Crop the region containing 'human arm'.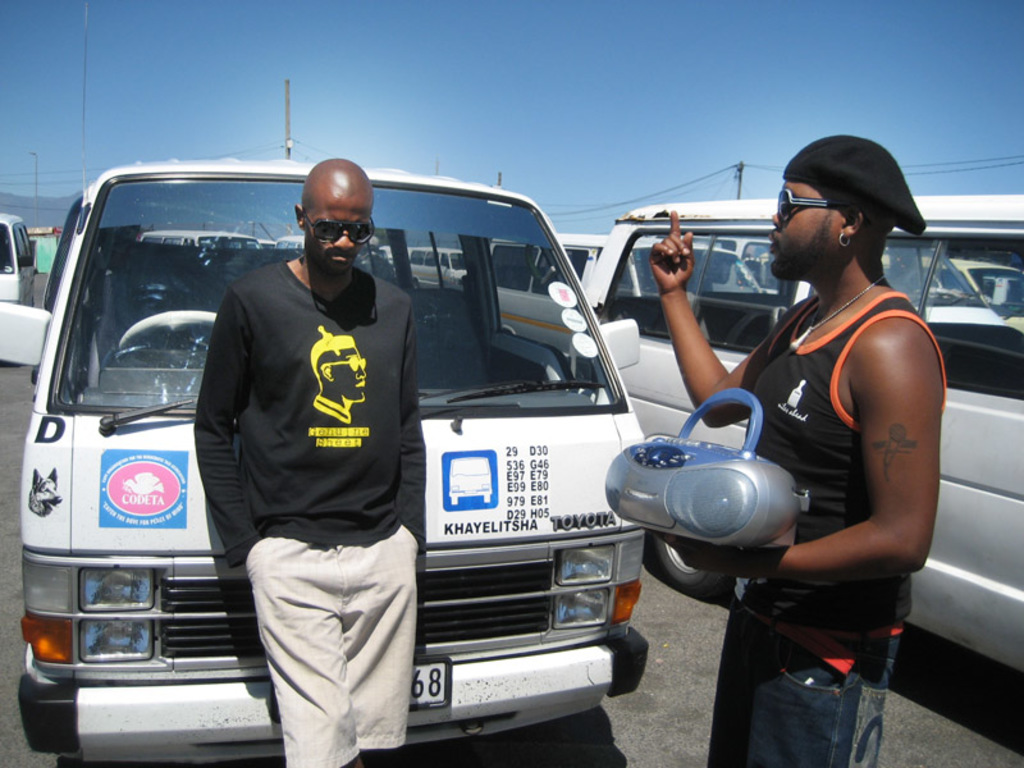
Crop region: bbox=(631, 220, 771, 419).
